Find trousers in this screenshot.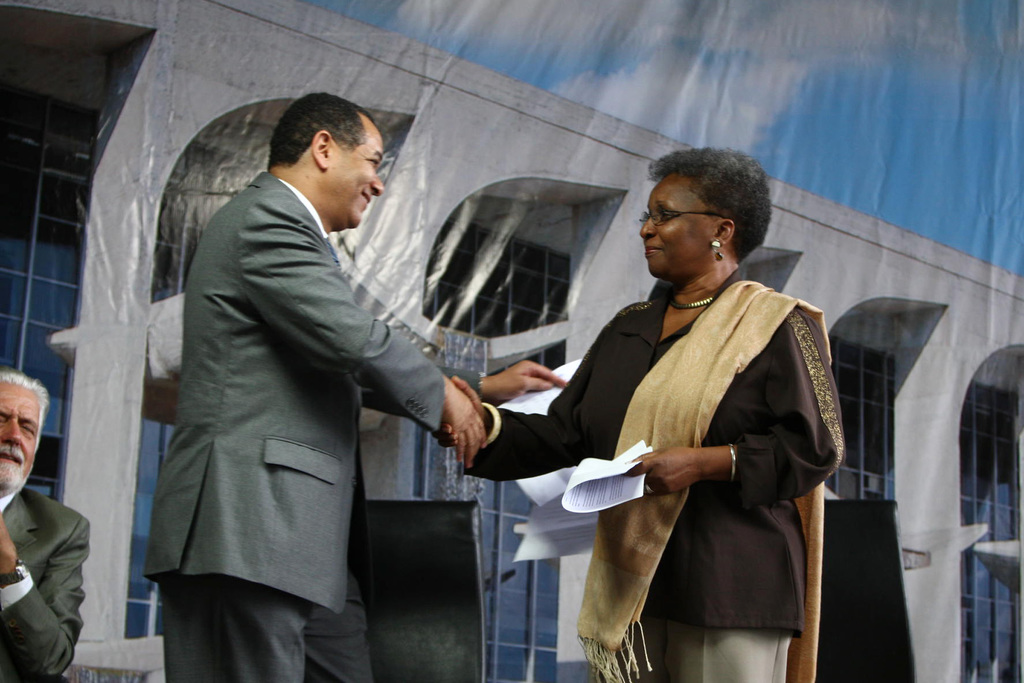
The bounding box for trousers is 157, 573, 369, 682.
